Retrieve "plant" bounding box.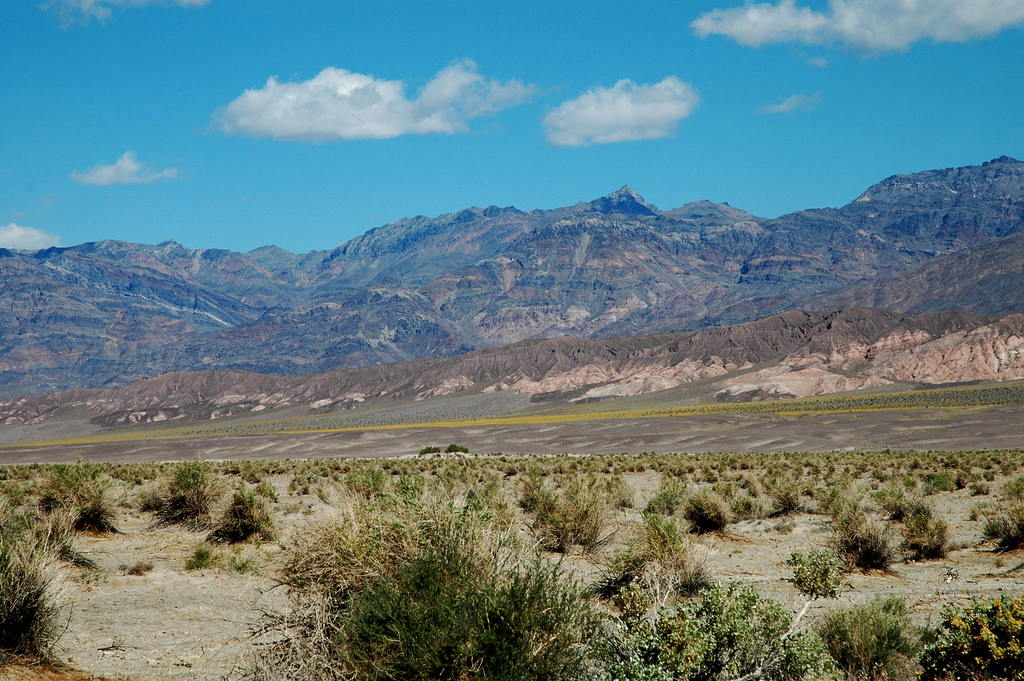
Bounding box: crop(817, 518, 902, 577).
